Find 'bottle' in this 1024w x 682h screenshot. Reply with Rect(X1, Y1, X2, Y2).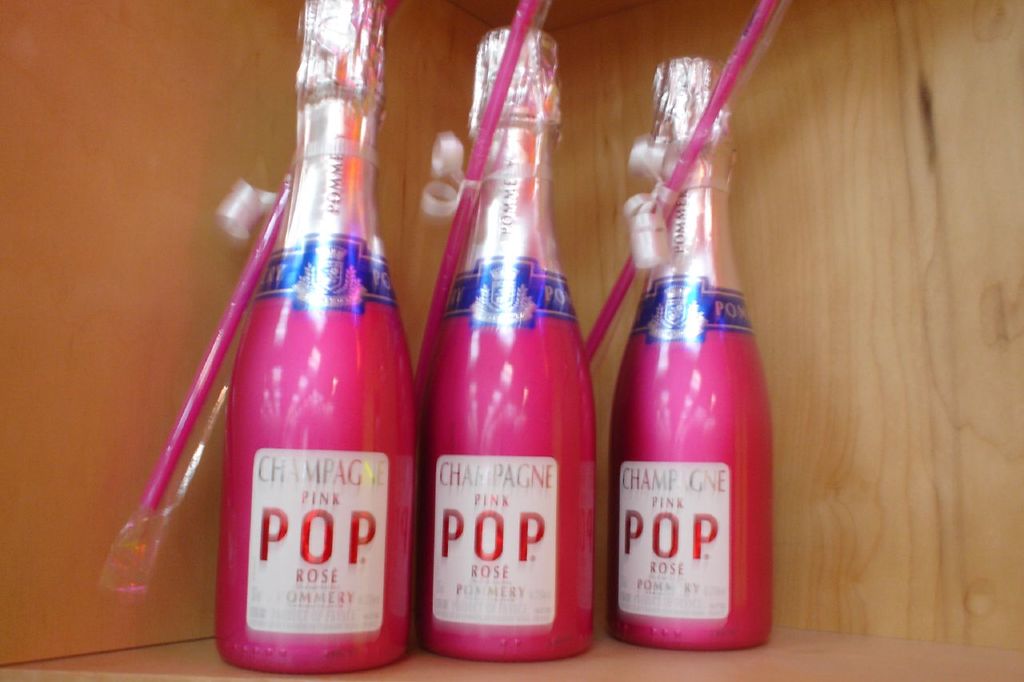
Rect(598, 114, 776, 672).
